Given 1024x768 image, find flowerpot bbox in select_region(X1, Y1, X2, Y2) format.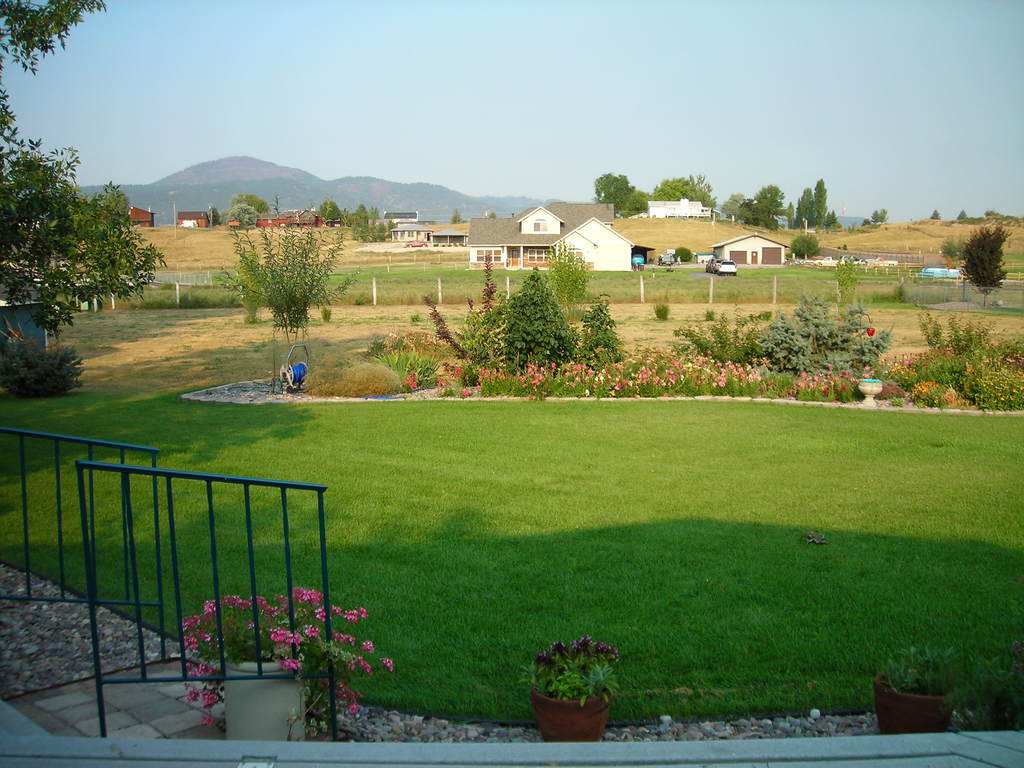
select_region(524, 657, 627, 746).
